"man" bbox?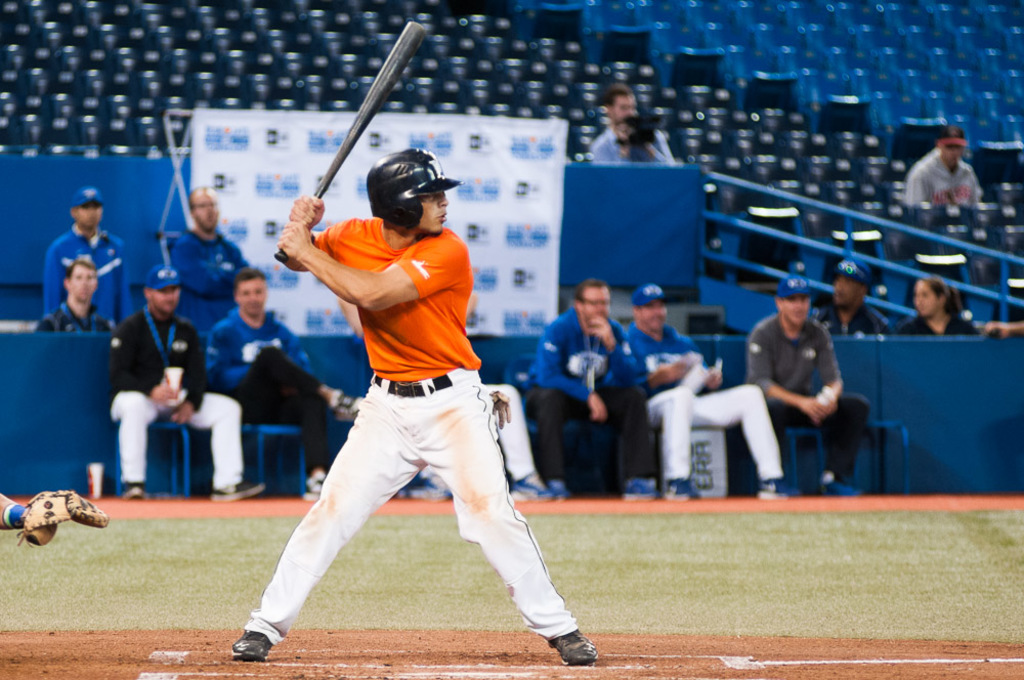
809 256 893 341
